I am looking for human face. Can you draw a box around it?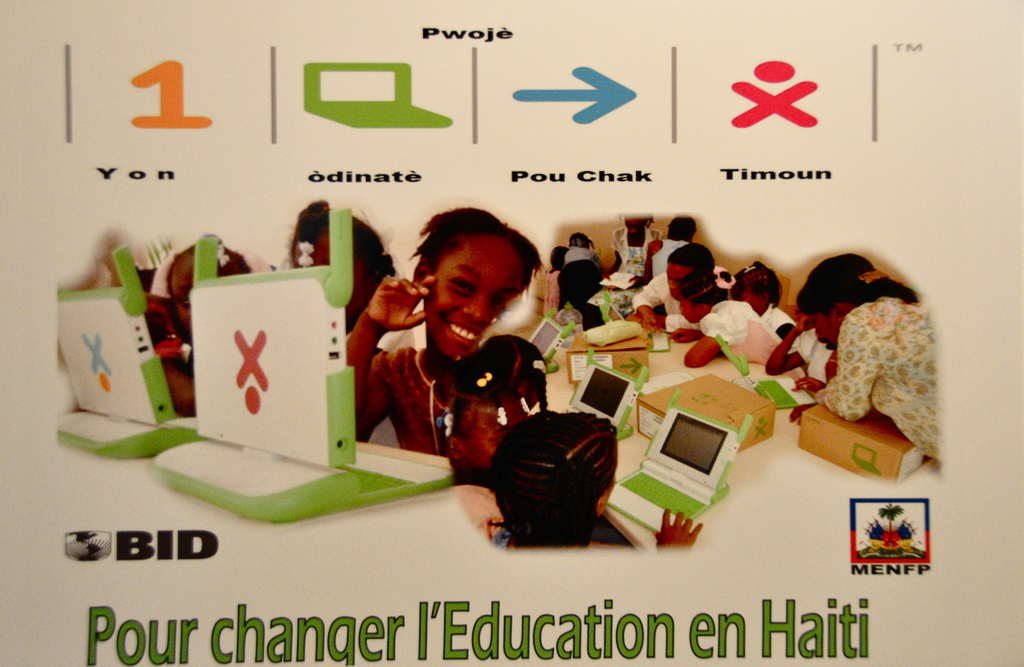
Sure, the bounding box is bbox(289, 232, 367, 324).
